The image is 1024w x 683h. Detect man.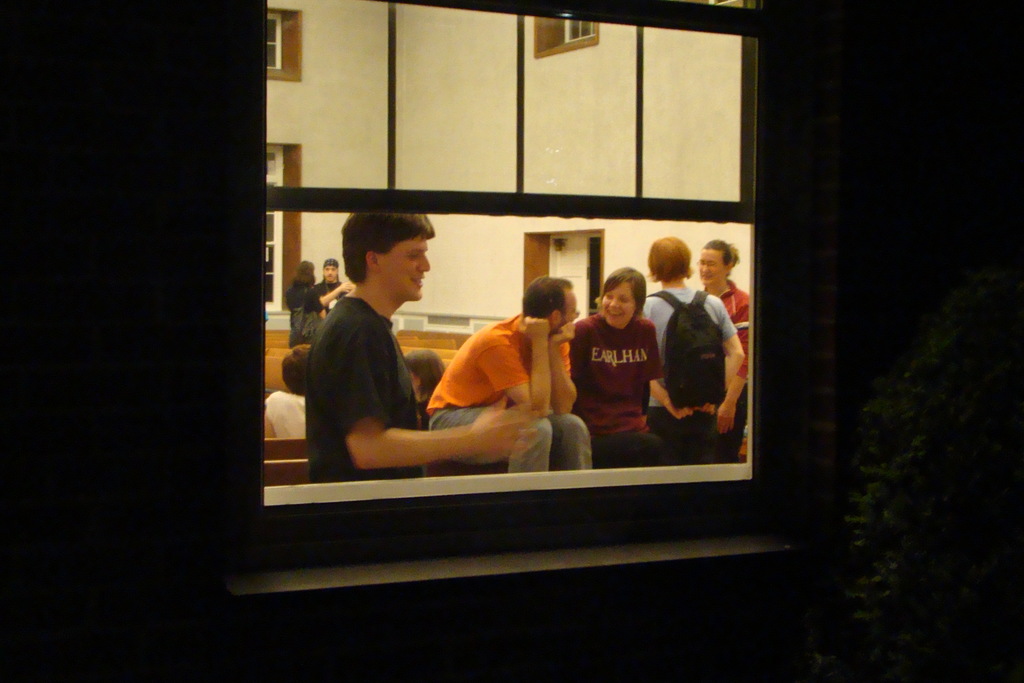
Detection: box(314, 259, 349, 316).
